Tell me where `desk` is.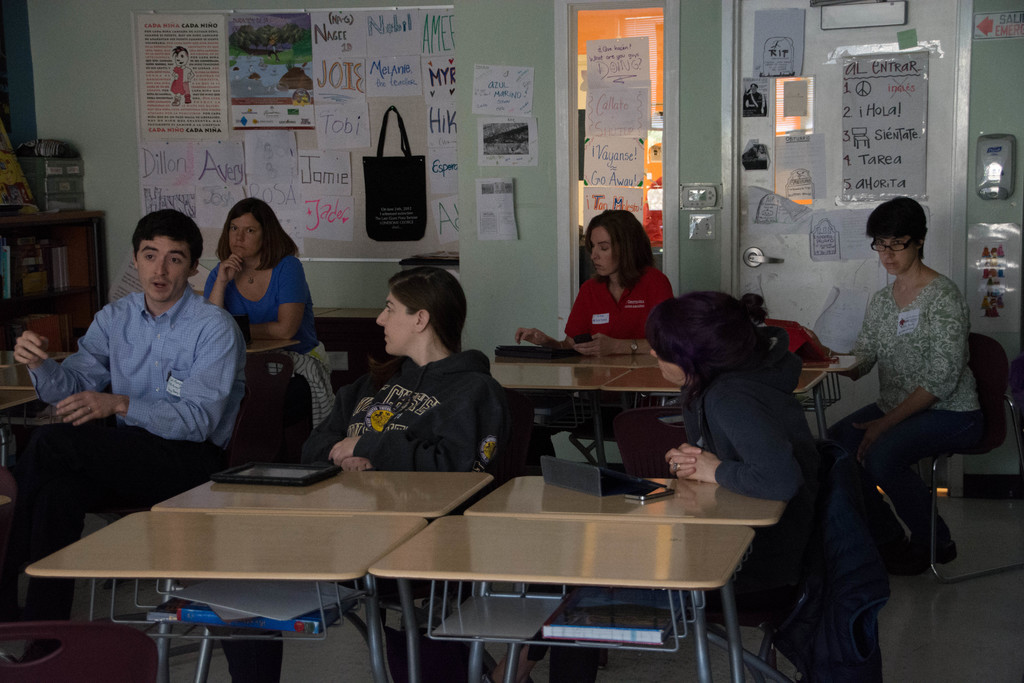
`desk` is at Rect(148, 475, 493, 521).
